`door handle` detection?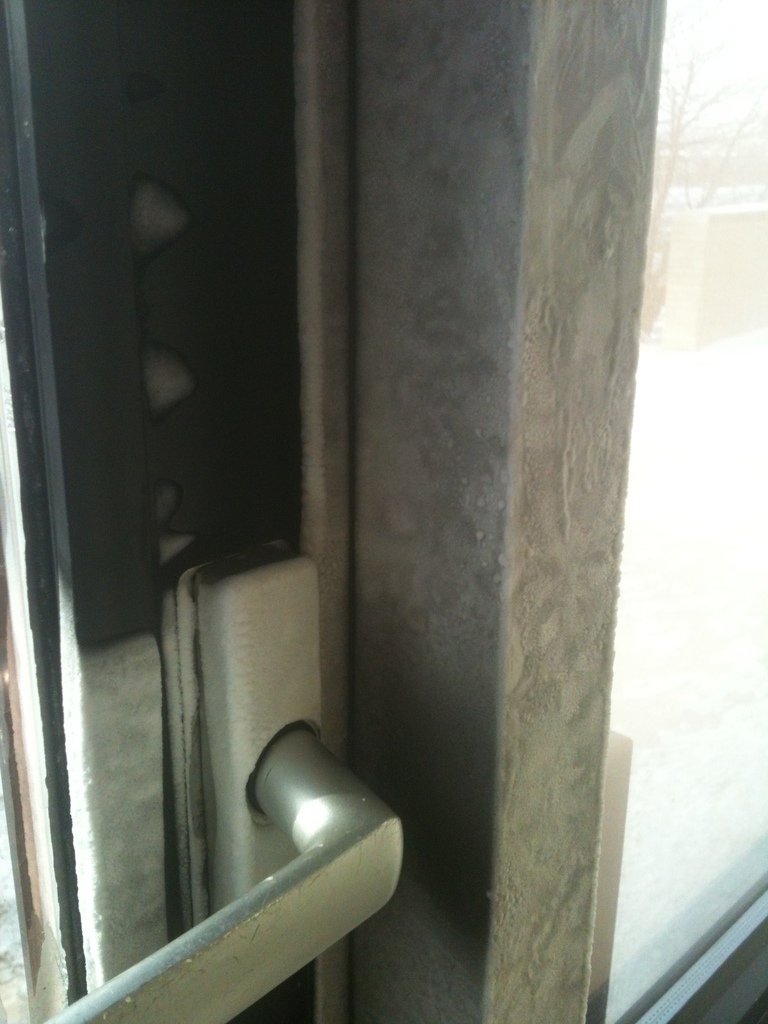
BBox(41, 536, 403, 1023)
